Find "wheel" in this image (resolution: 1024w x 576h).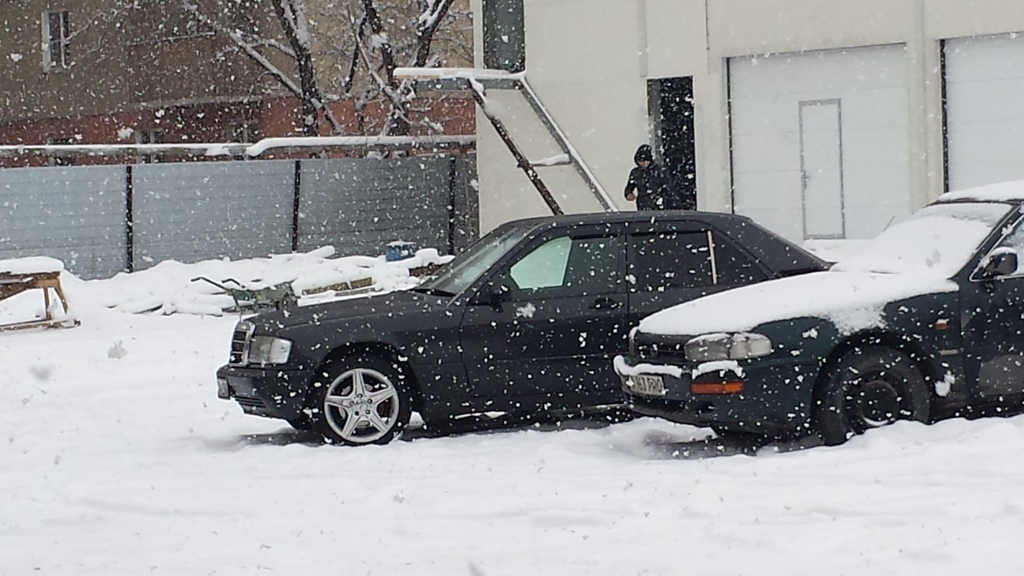
locate(304, 356, 414, 441).
